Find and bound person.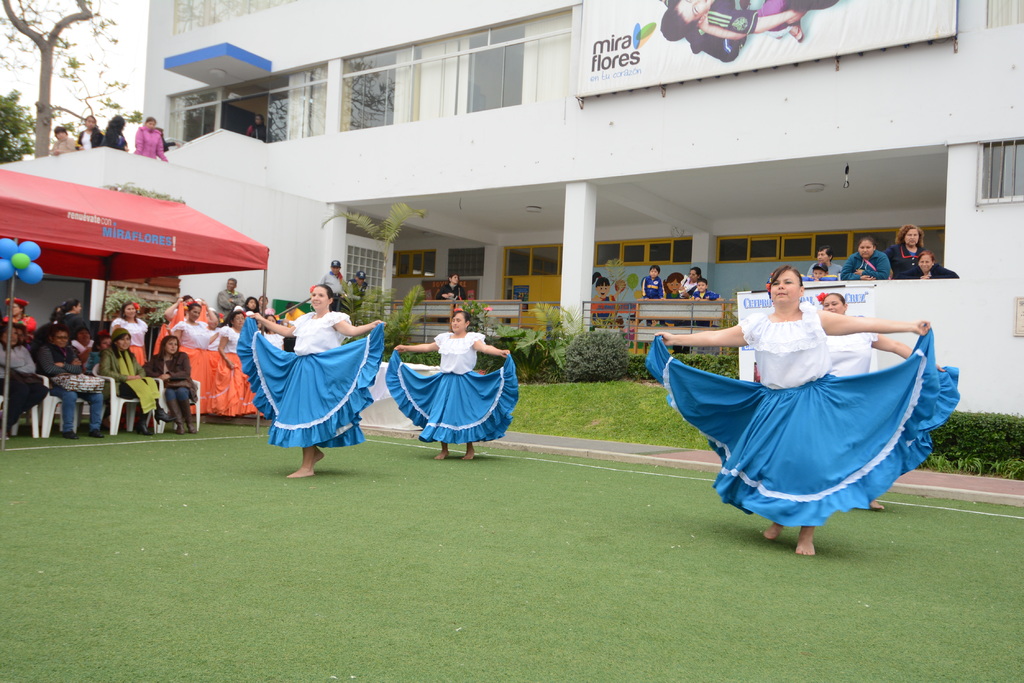
Bound: [x1=250, y1=283, x2=386, y2=478].
